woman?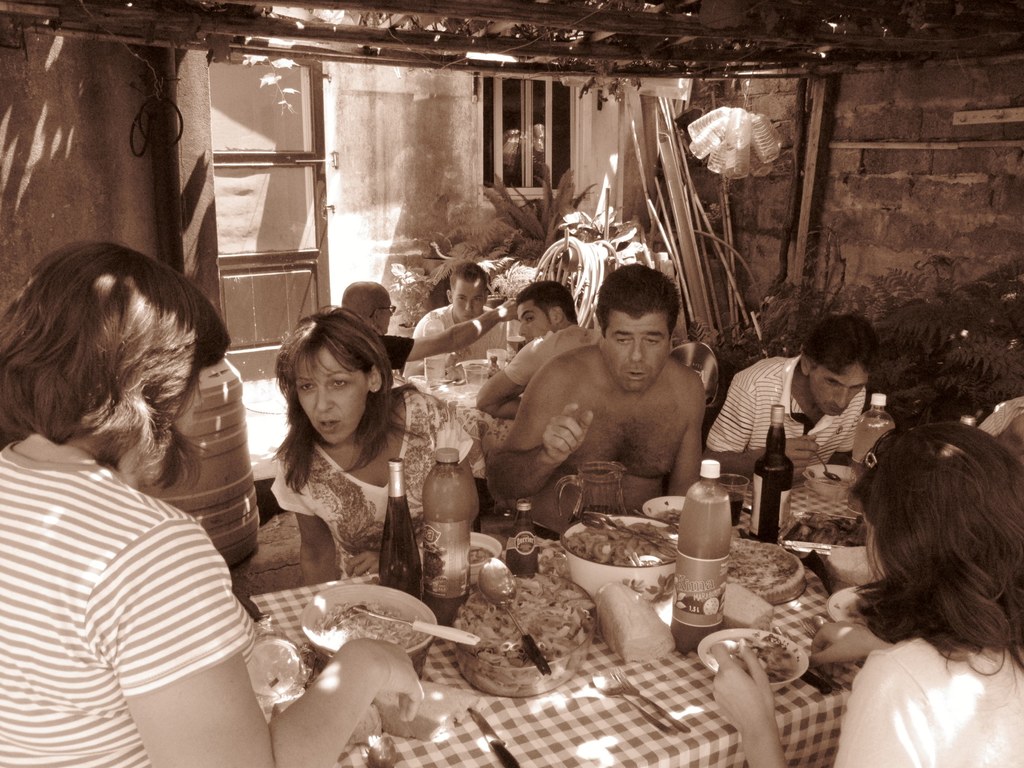
{"left": 338, "top": 278, "right": 525, "bottom": 380}
